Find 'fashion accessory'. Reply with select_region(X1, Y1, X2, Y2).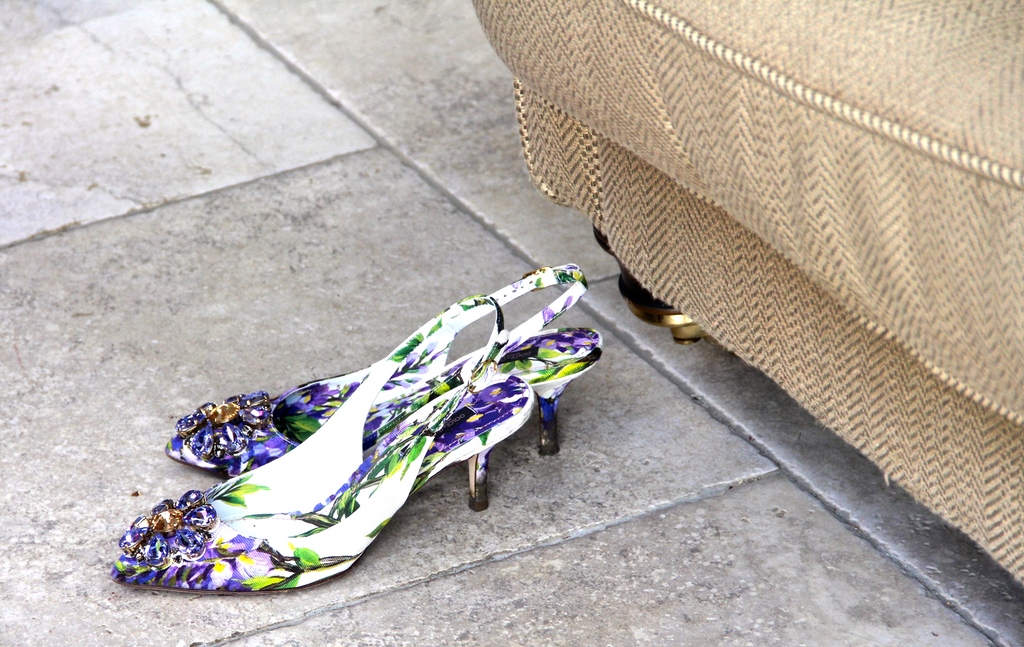
select_region(102, 301, 532, 606).
